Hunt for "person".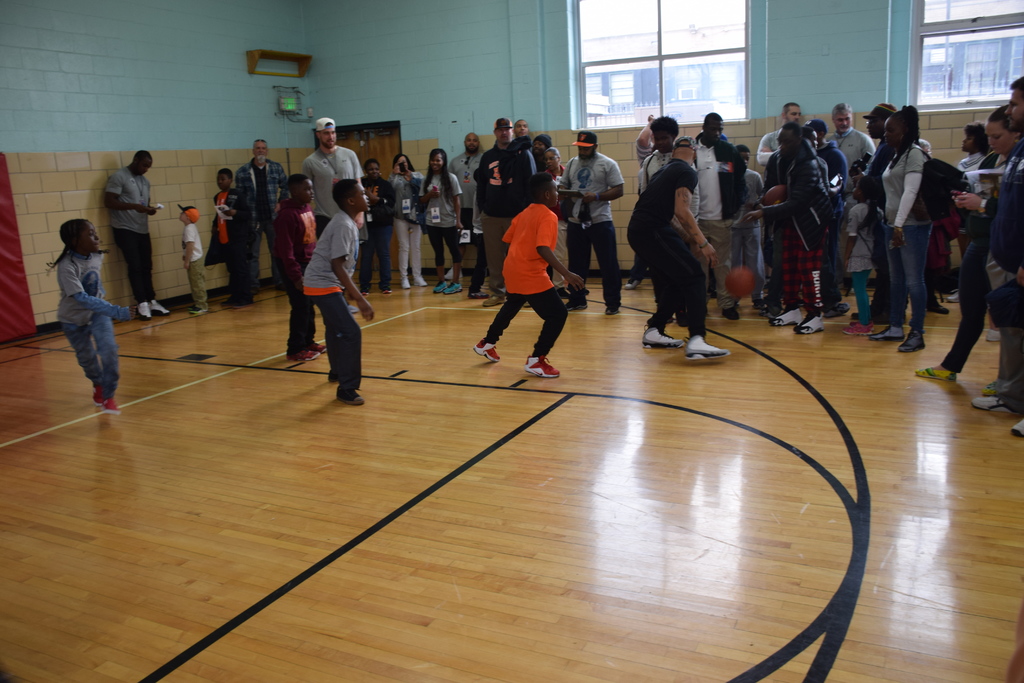
Hunted down at bbox=(684, 113, 737, 329).
